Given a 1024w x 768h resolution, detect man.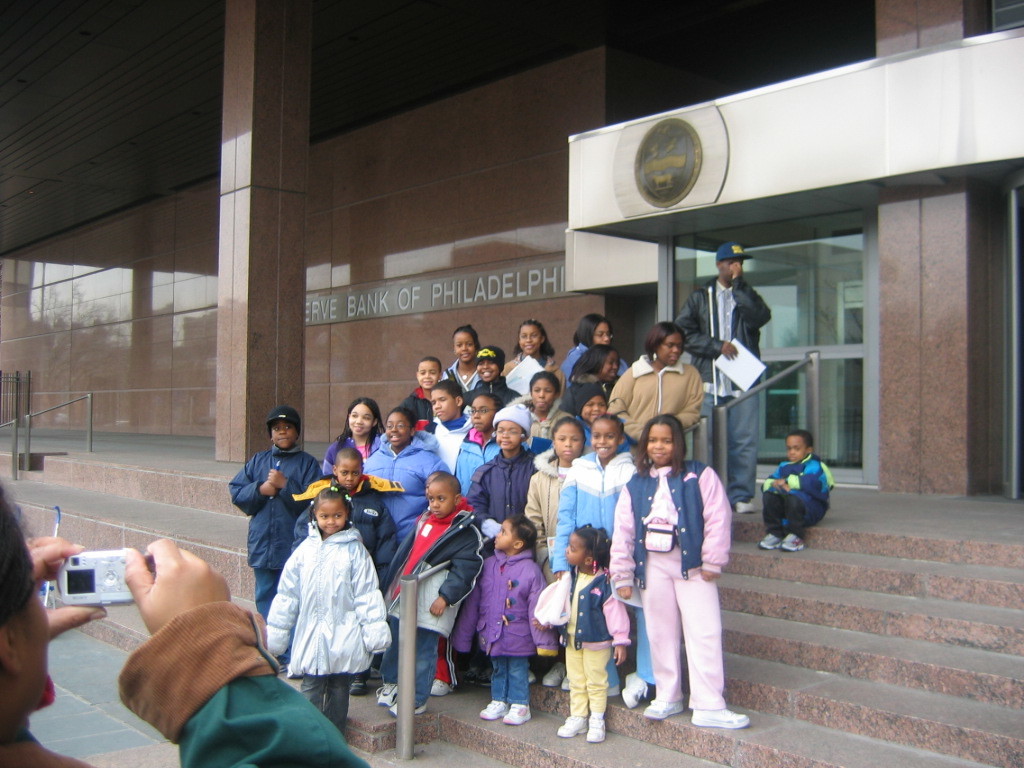
Rect(671, 242, 774, 522).
